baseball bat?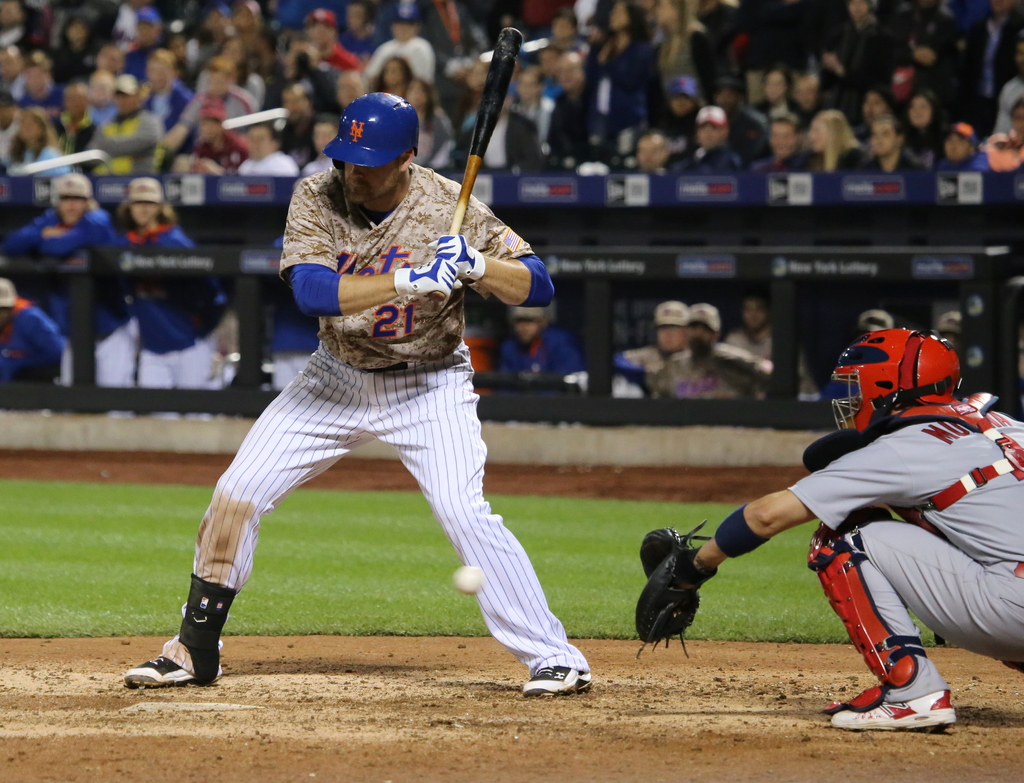
(429, 28, 534, 300)
